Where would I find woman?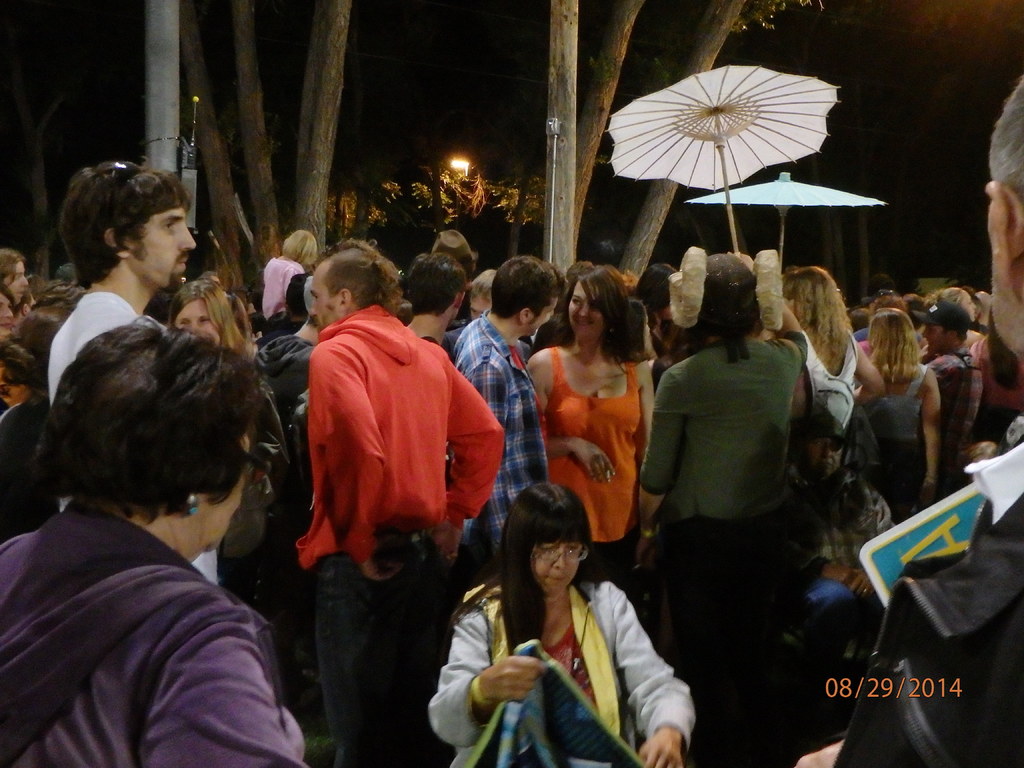
At l=859, t=305, r=935, b=506.
